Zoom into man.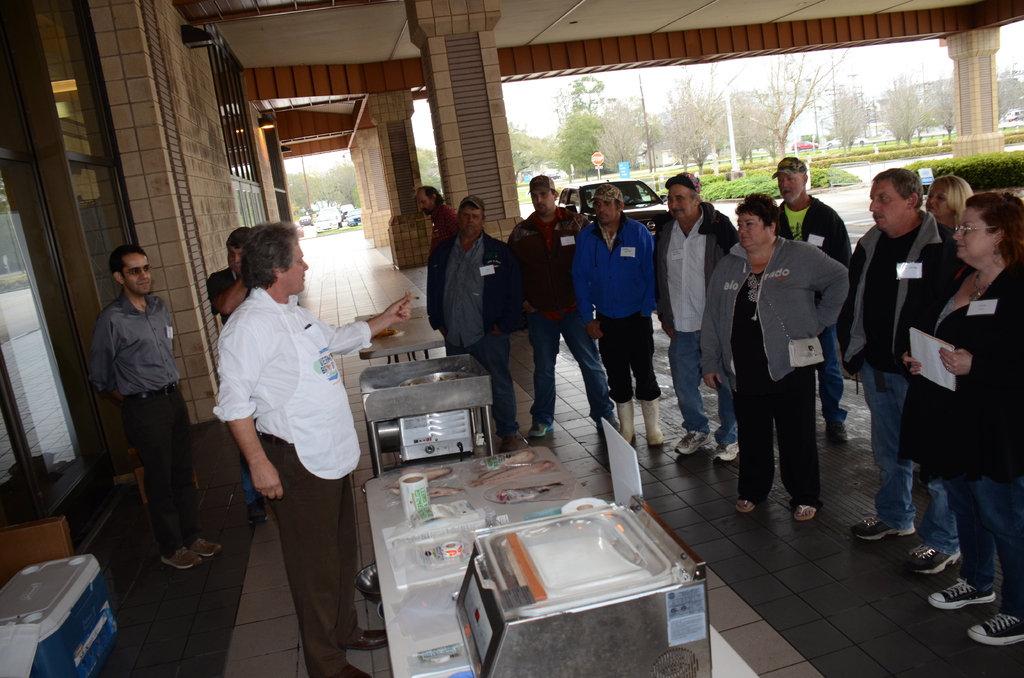
Zoom target: 211,227,260,331.
